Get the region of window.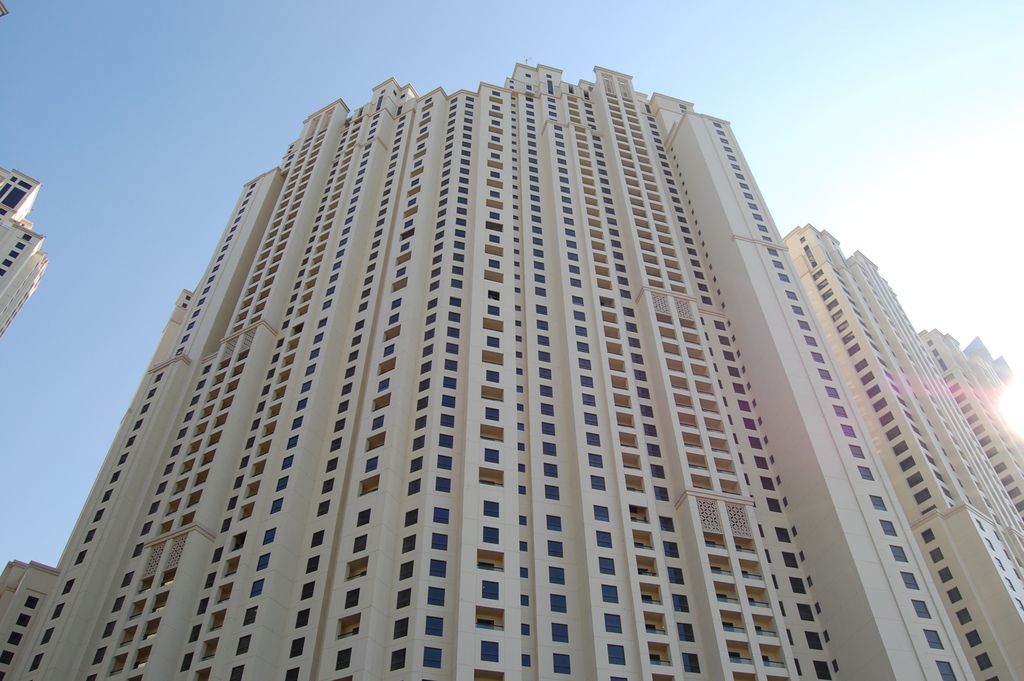
select_region(543, 438, 556, 455).
